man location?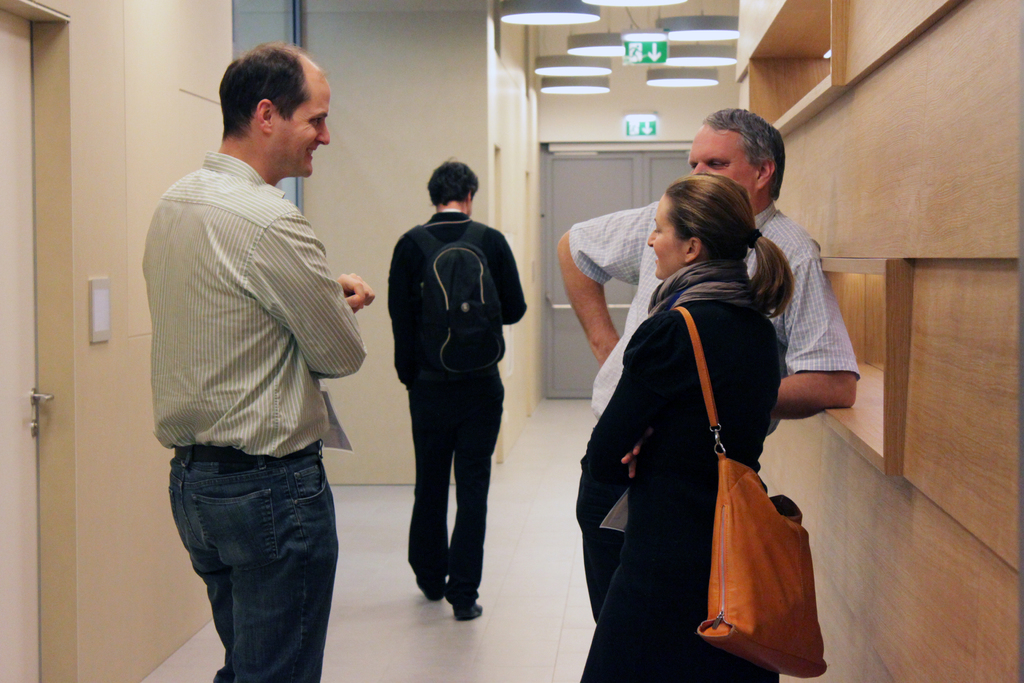
546:106:861:682
